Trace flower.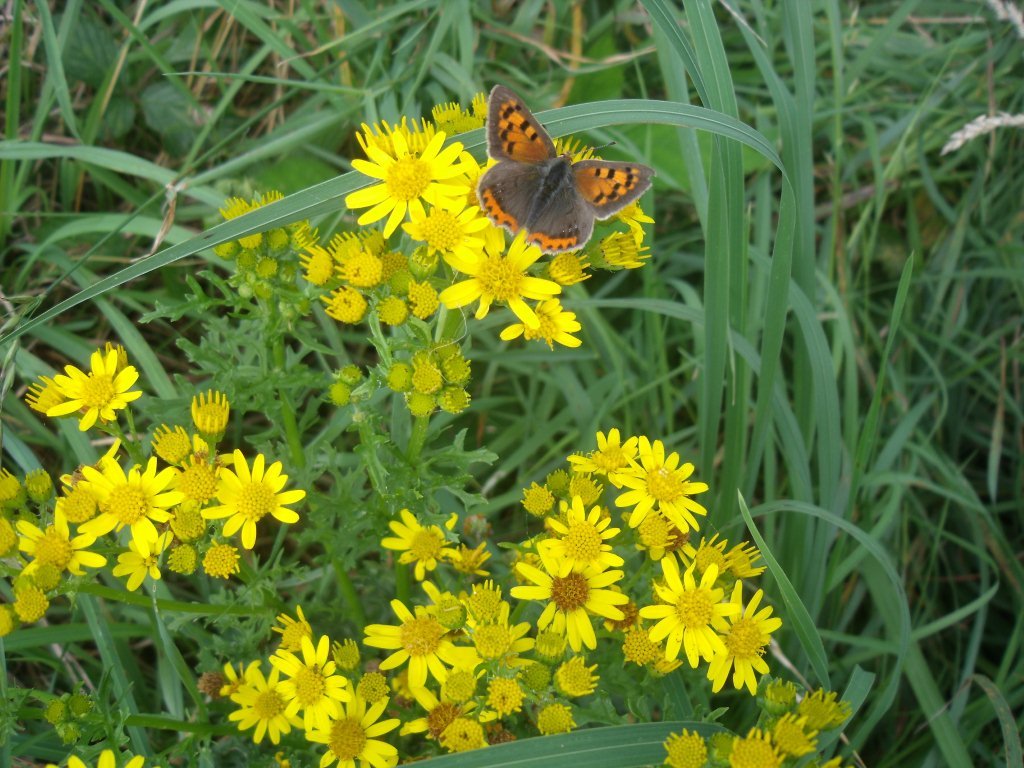
Traced to (left=616, top=437, right=732, bottom=548).
